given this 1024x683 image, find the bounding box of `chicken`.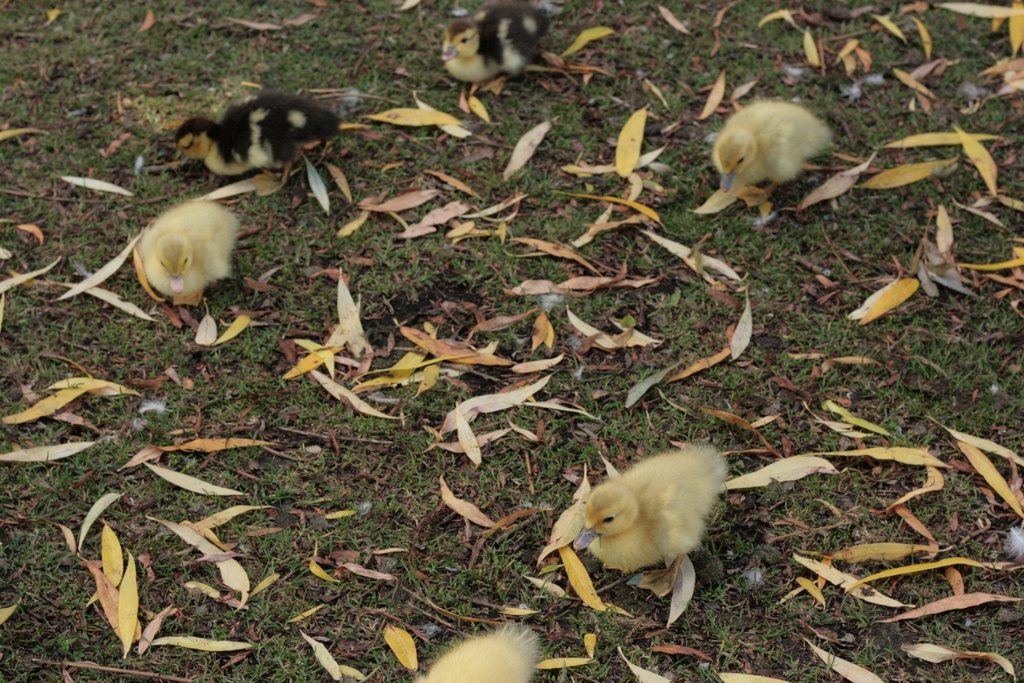
bbox=[713, 91, 840, 226].
